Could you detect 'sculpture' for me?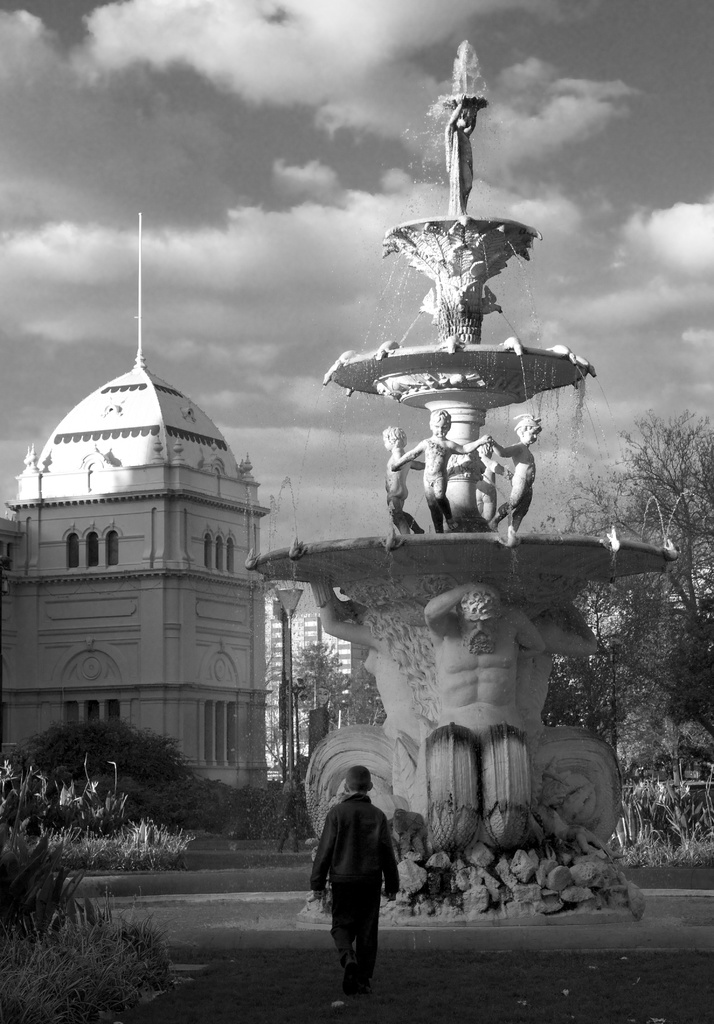
Detection result: 415, 577, 559, 744.
